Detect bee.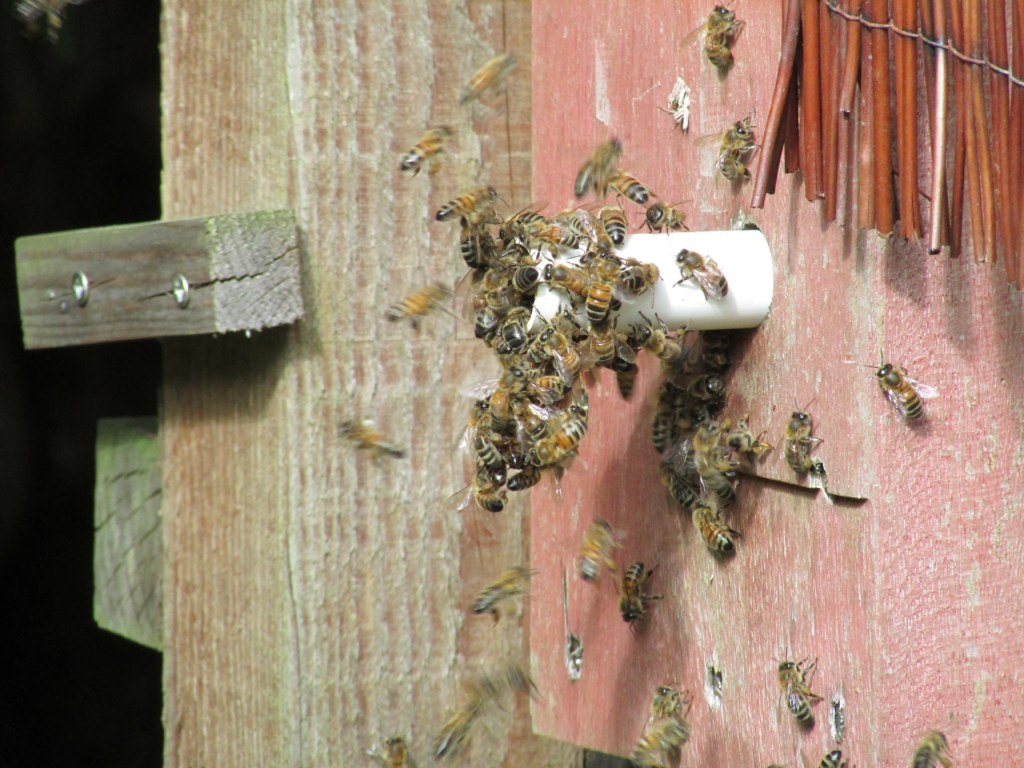
Detected at [x1=515, y1=258, x2=538, y2=286].
